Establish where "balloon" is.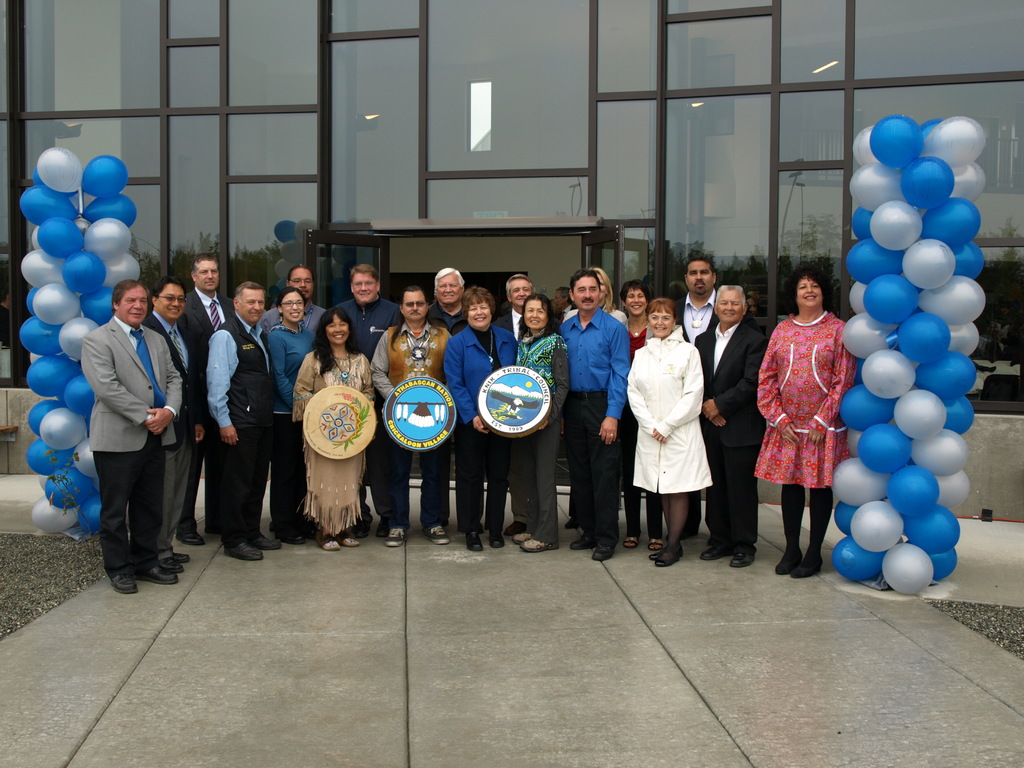
Established at region(842, 235, 904, 287).
